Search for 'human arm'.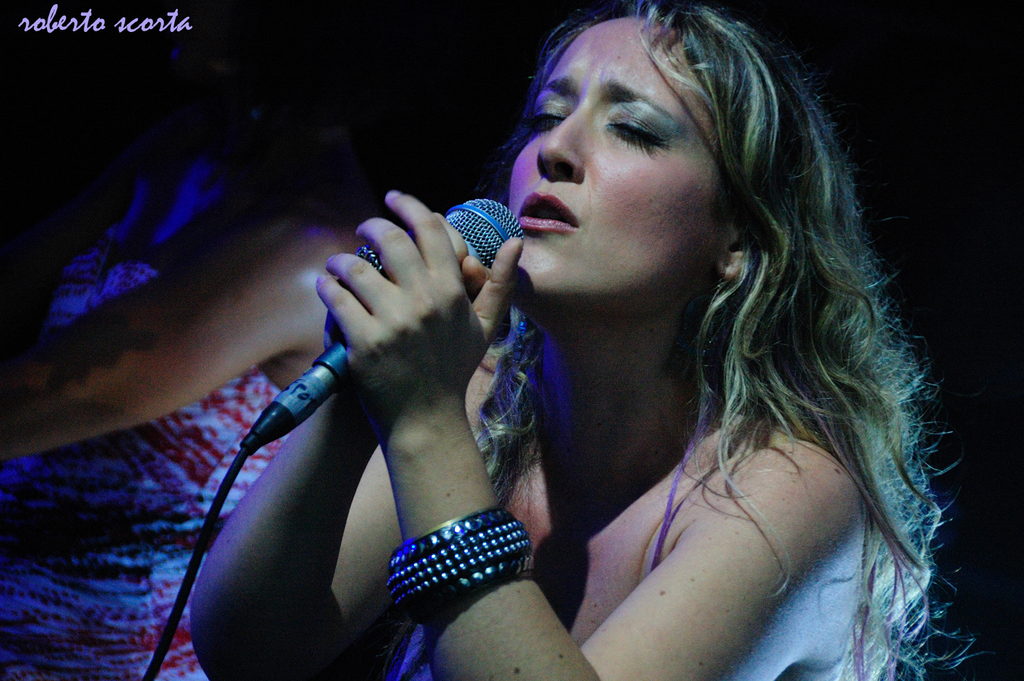
Found at (0, 219, 355, 458).
